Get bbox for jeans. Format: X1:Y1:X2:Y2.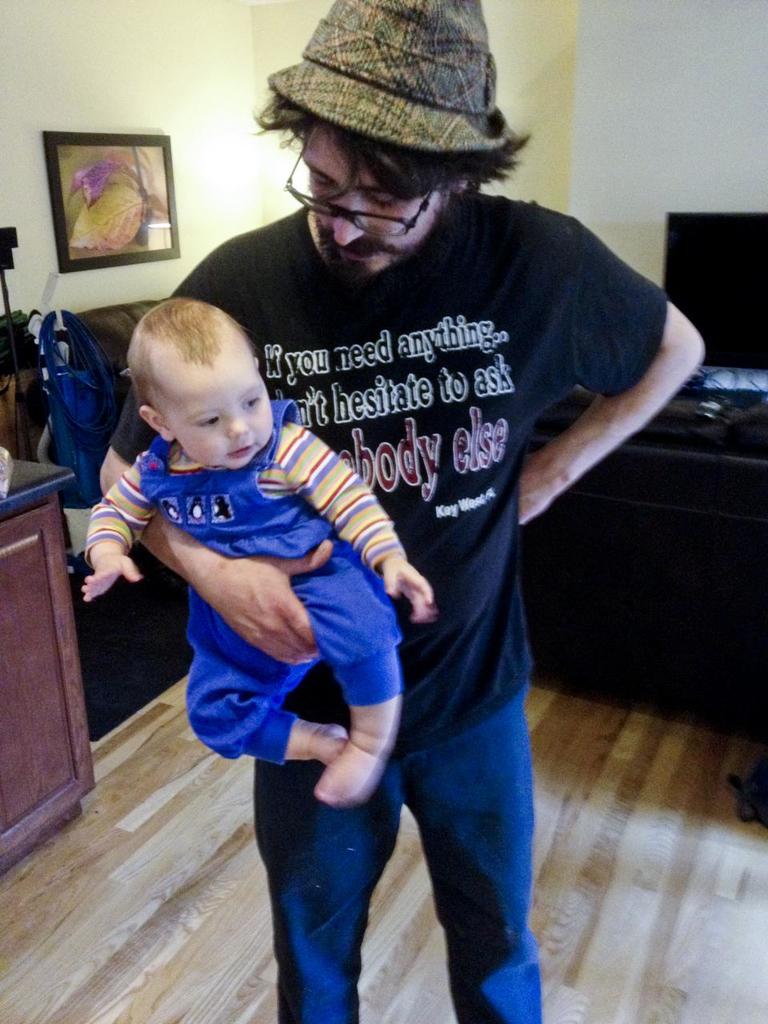
246:682:550:1023.
